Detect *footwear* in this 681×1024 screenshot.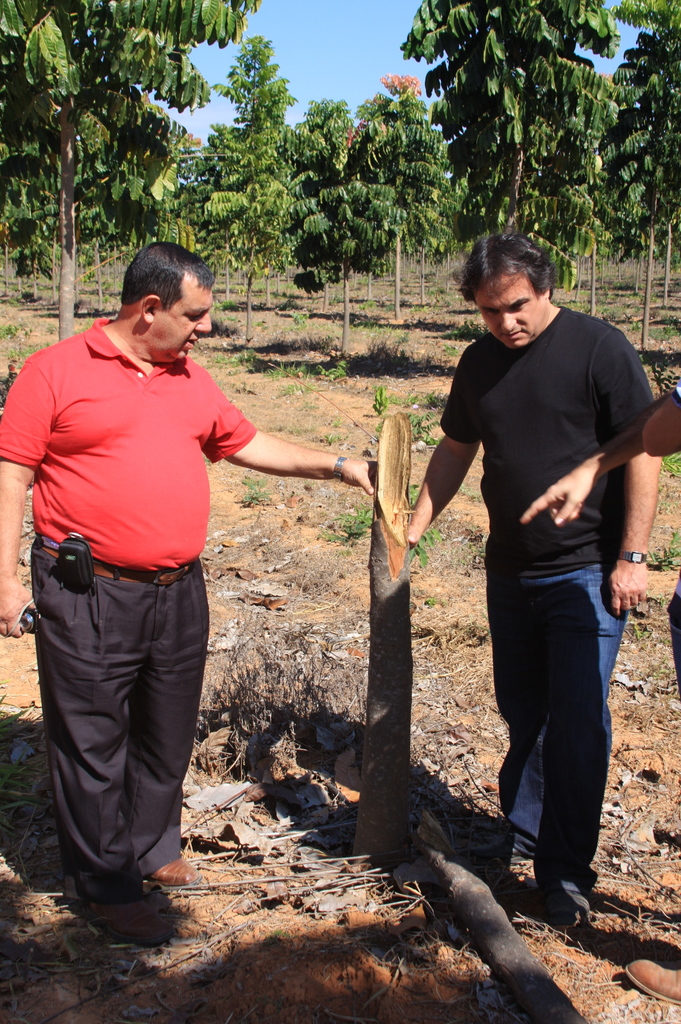
Detection: {"left": 620, "top": 954, "right": 680, "bottom": 1005}.
